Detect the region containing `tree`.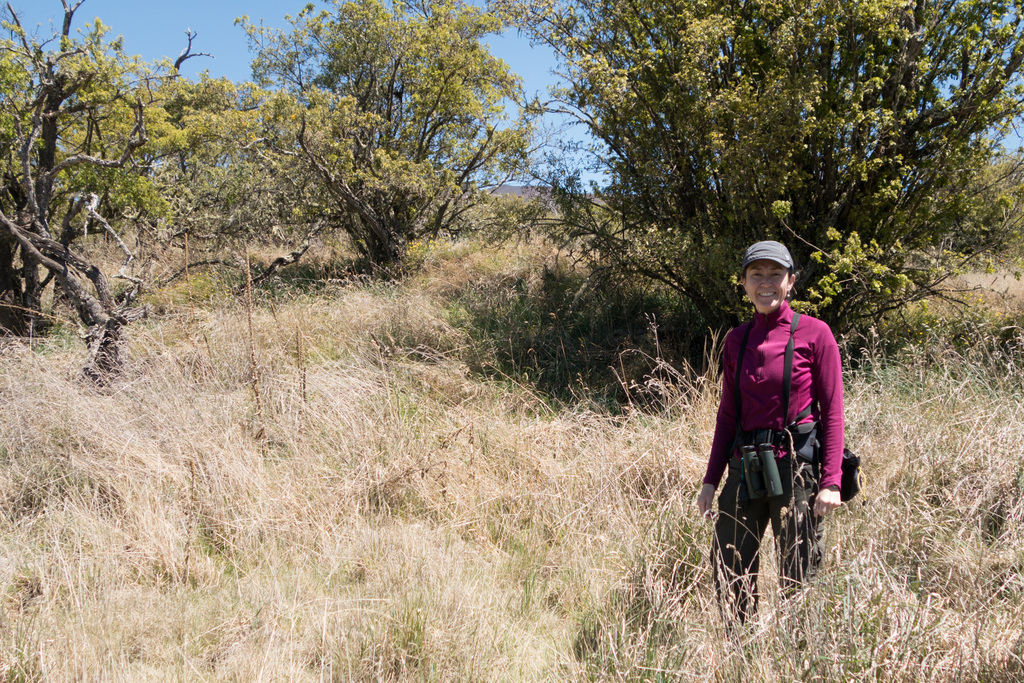
x1=215 y1=0 x2=547 y2=283.
